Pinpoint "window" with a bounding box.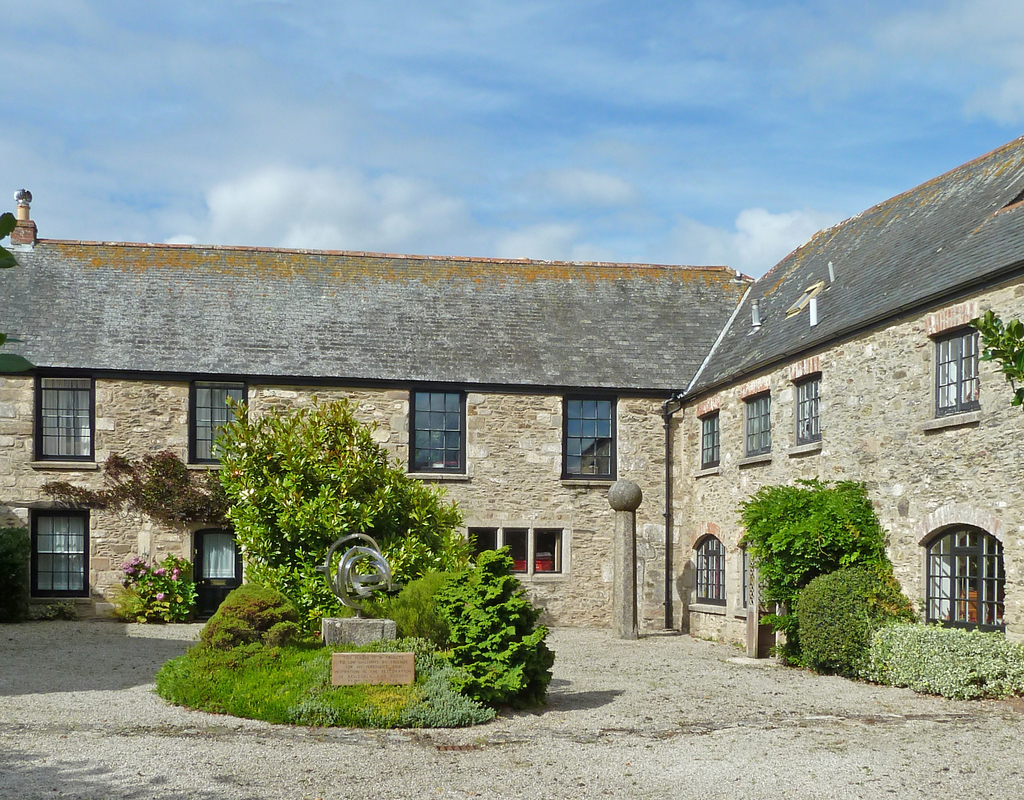
<box>410,391,467,469</box>.
